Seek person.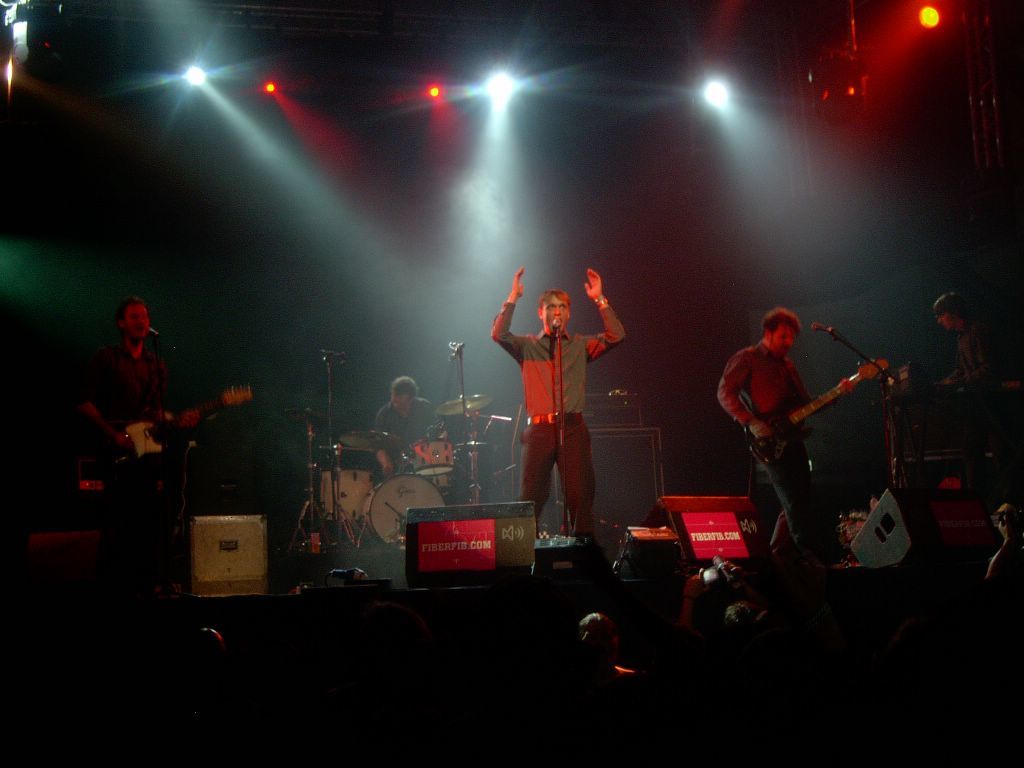
(x1=938, y1=295, x2=1016, y2=478).
